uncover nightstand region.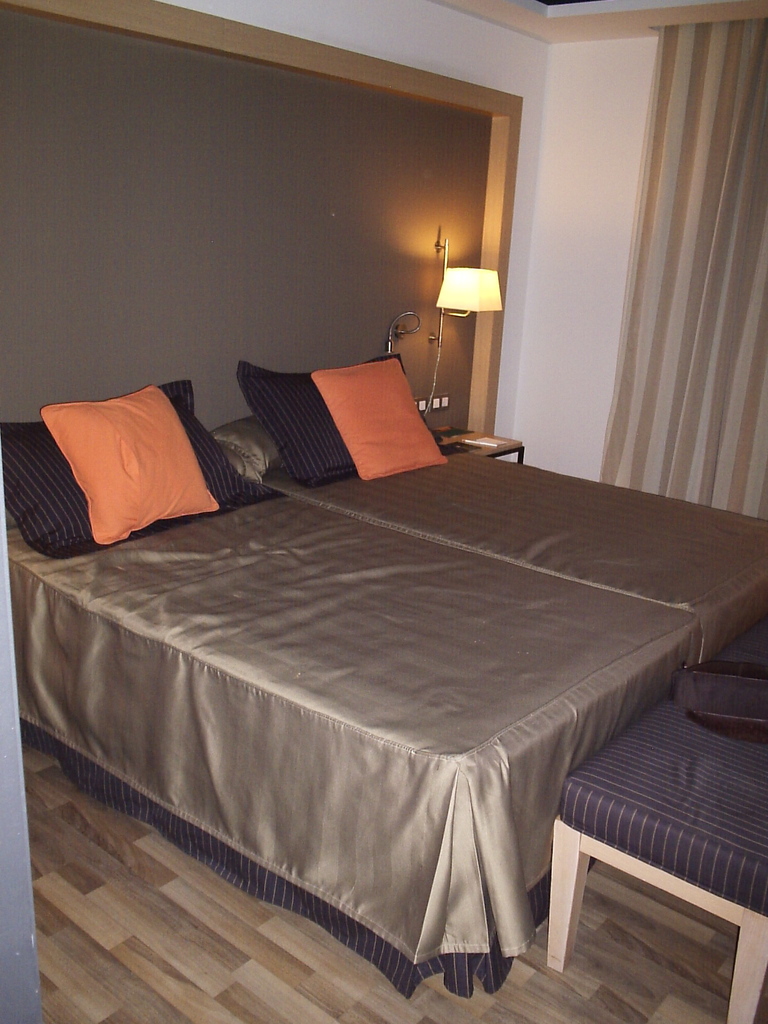
Uncovered: 434,431,521,460.
